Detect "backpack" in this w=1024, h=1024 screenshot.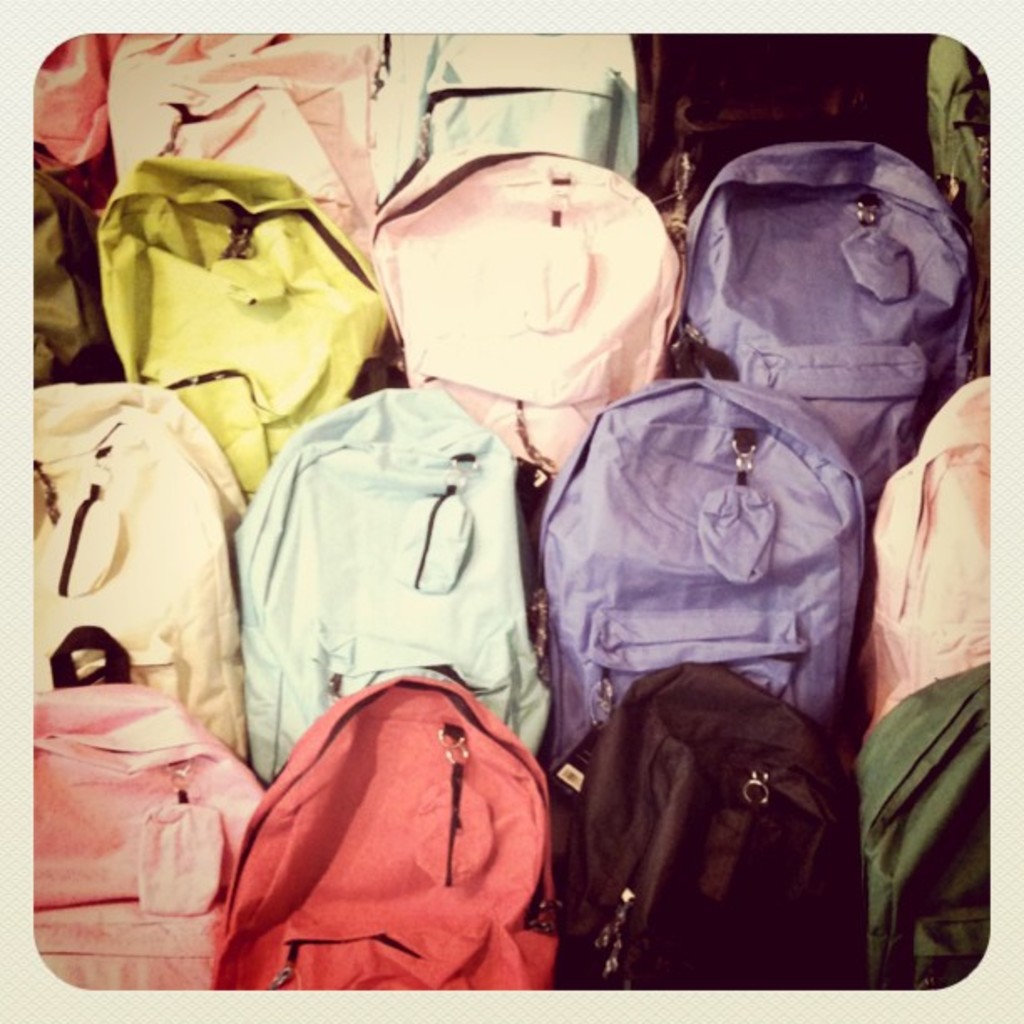
Detection: [863,654,1009,970].
